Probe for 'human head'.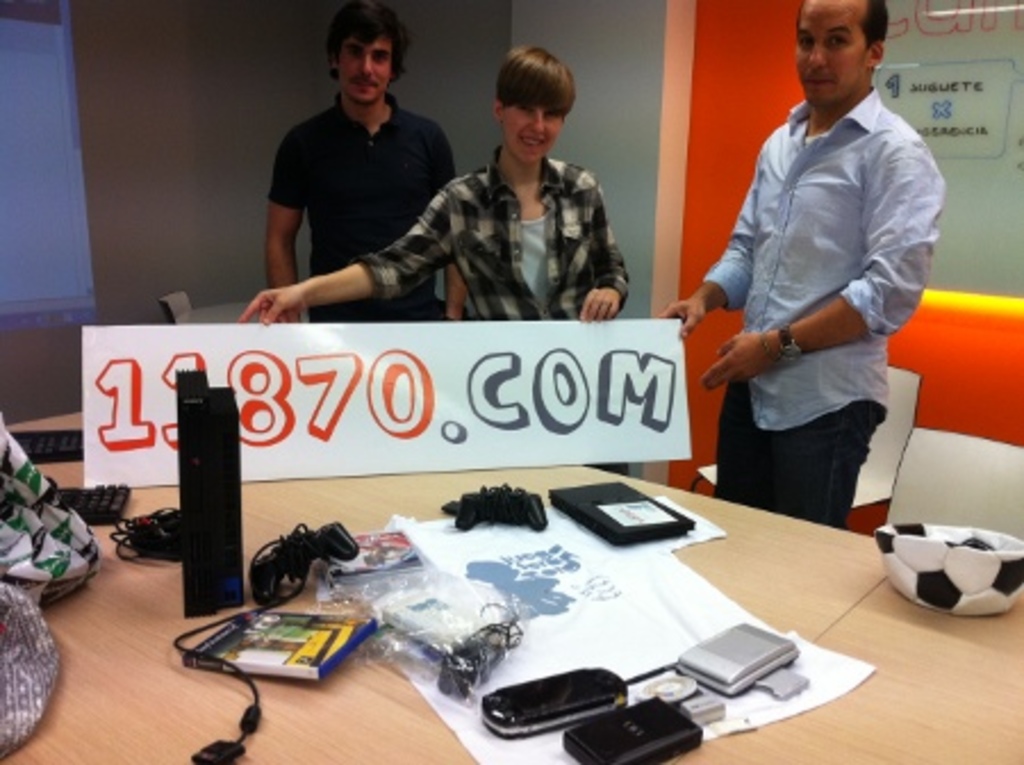
Probe result: [left=487, top=43, right=585, bottom=168].
